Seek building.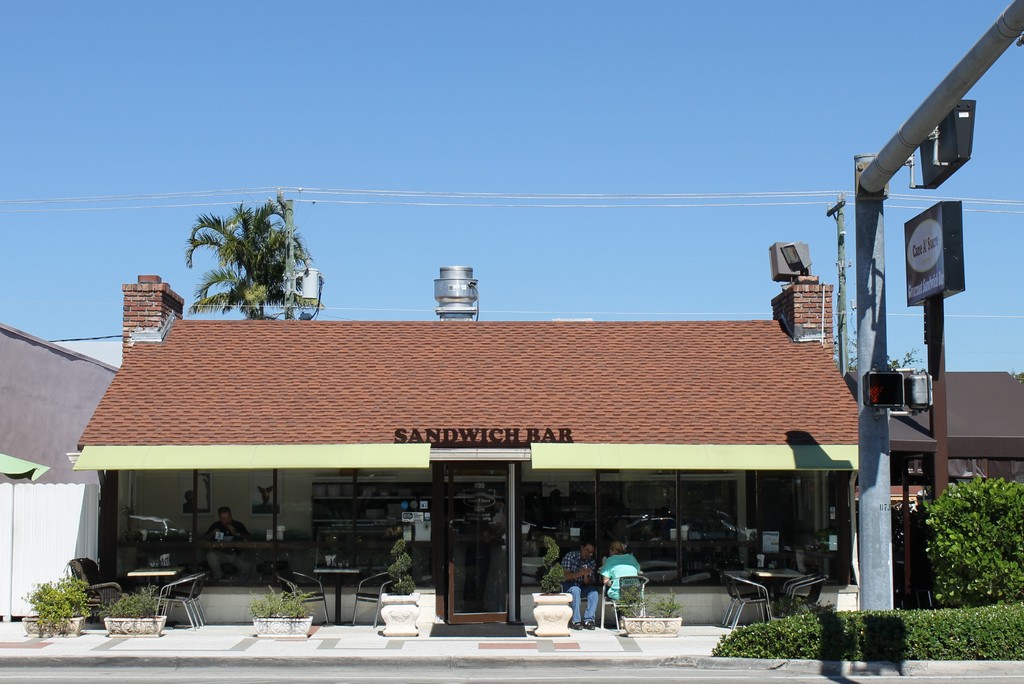
crop(0, 325, 118, 627).
